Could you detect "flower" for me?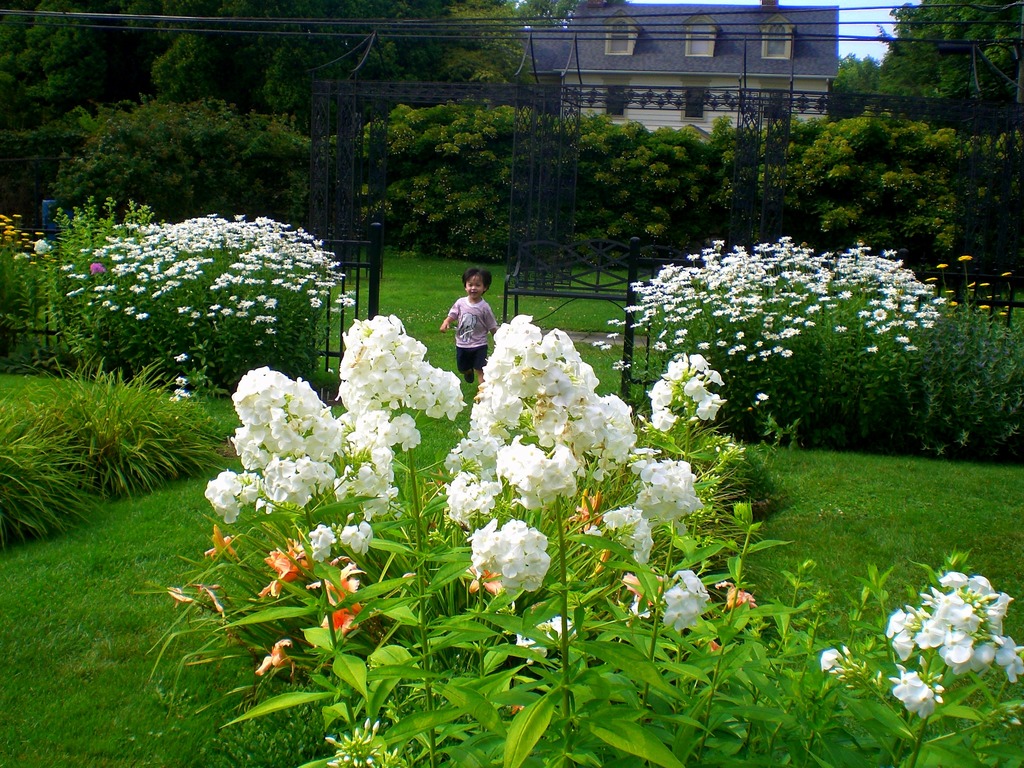
Detection result: (x1=754, y1=337, x2=764, y2=348).
